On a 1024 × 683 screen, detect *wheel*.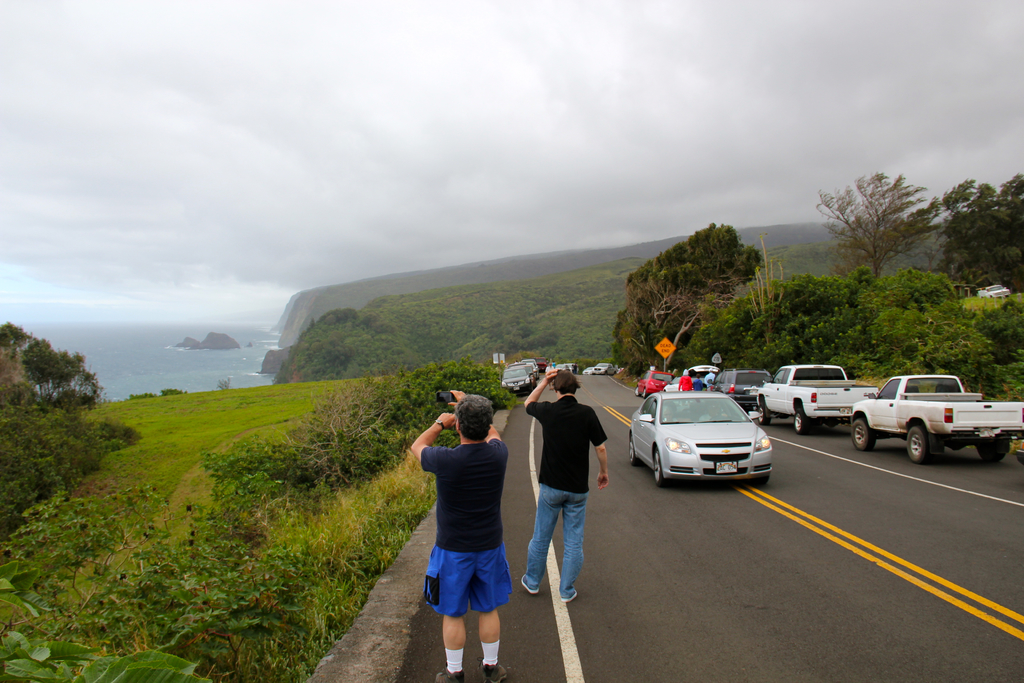
(622, 439, 638, 465).
